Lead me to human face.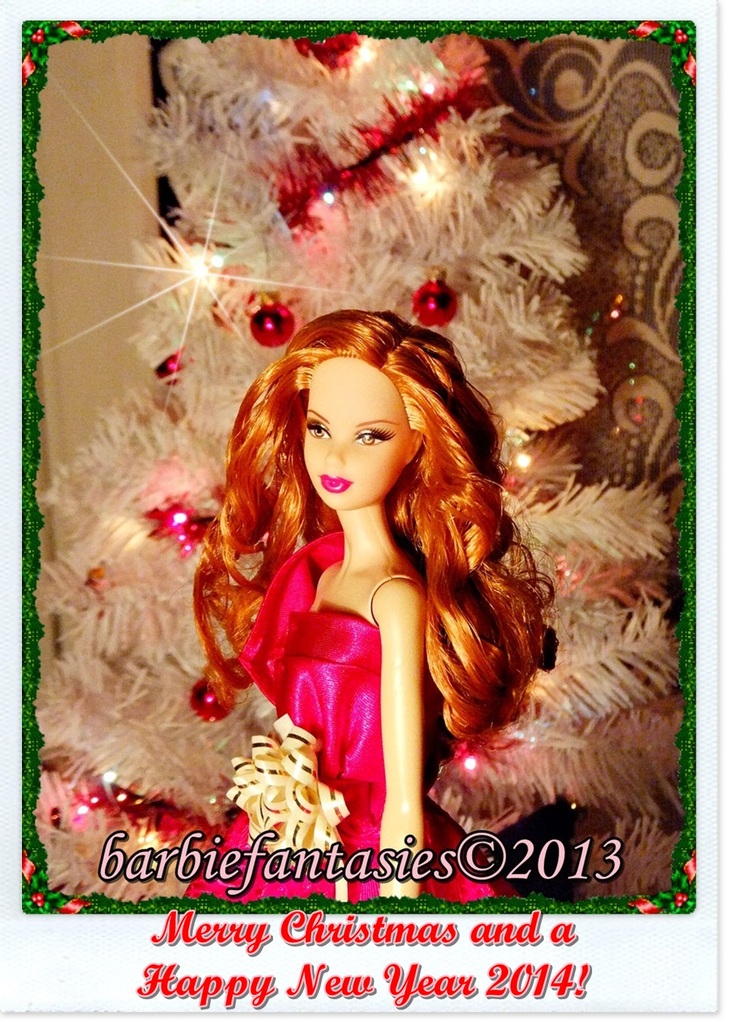
Lead to box=[288, 348, 401, 513].
